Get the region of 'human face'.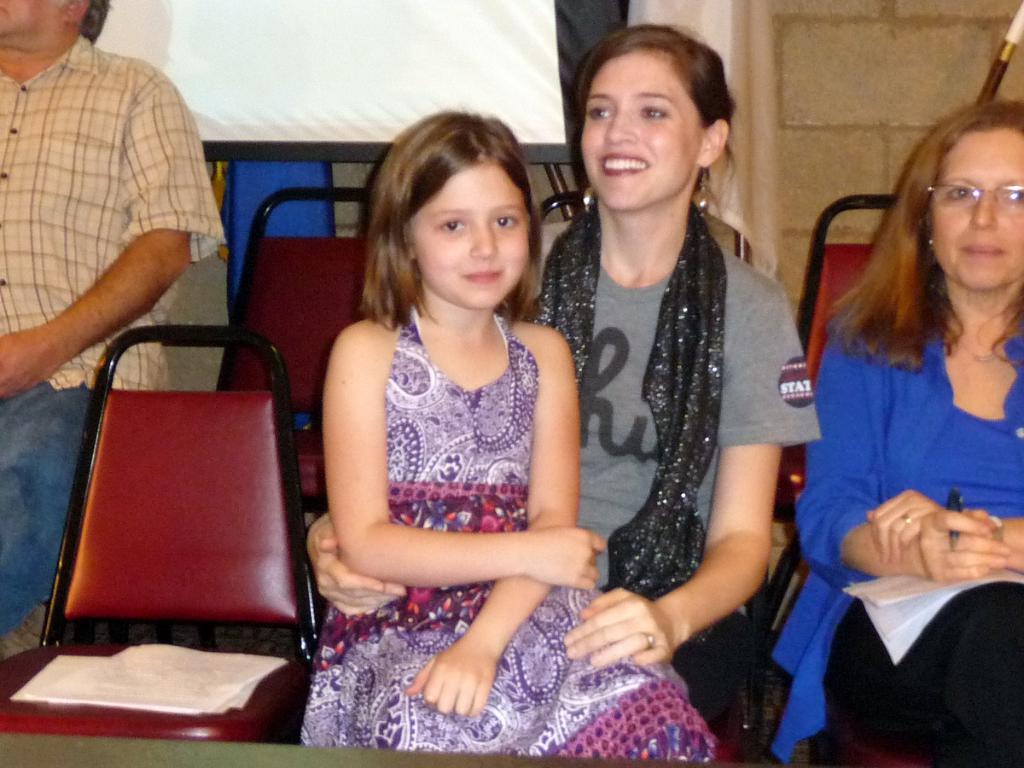
[931,125,1023,290].
